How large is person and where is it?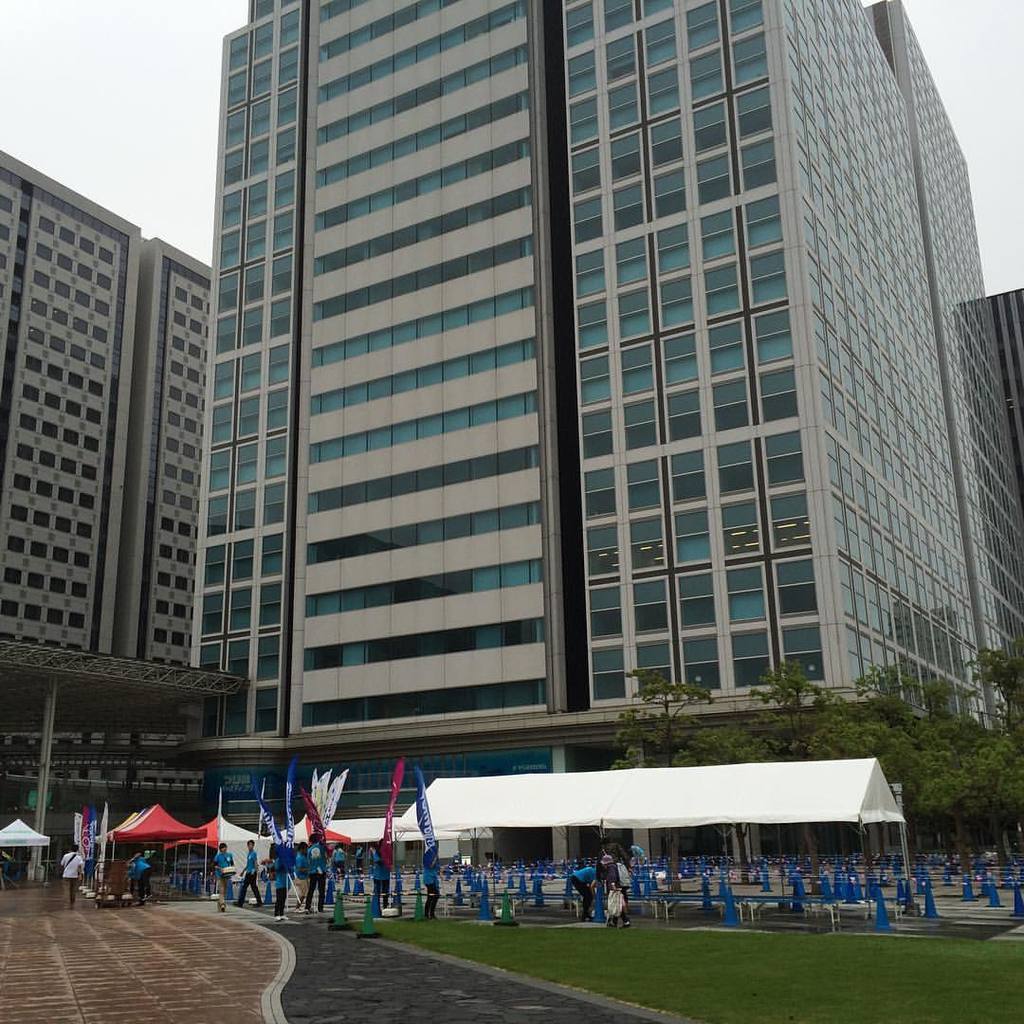
Bounding box: x1=568, y1=864, x2=600, y2=924.
